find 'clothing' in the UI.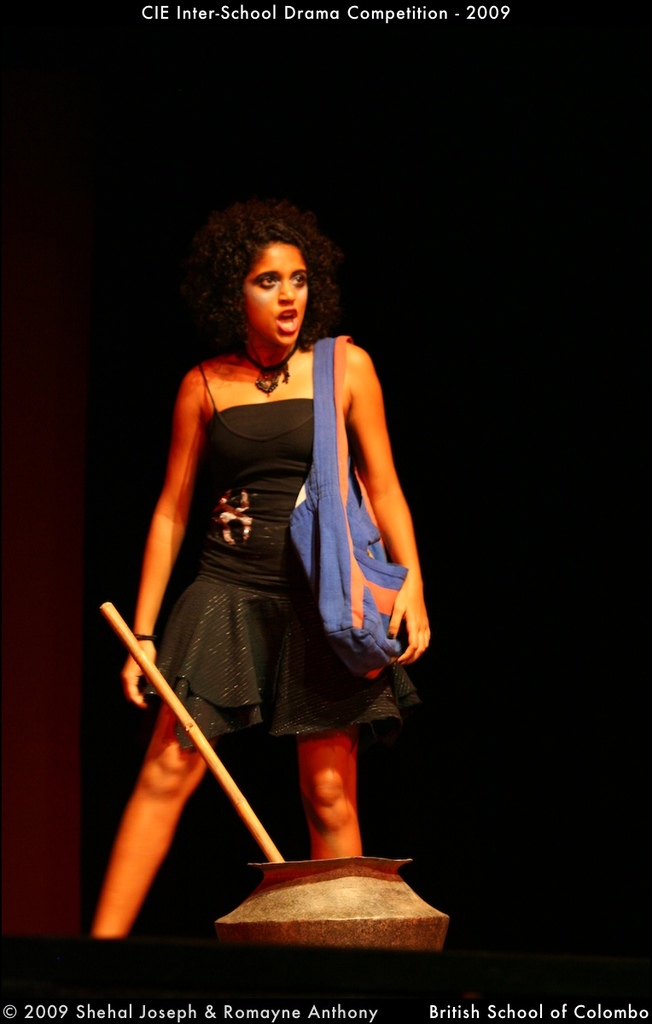
UI element at [left=138, top=305, right=413, bottom=800].
